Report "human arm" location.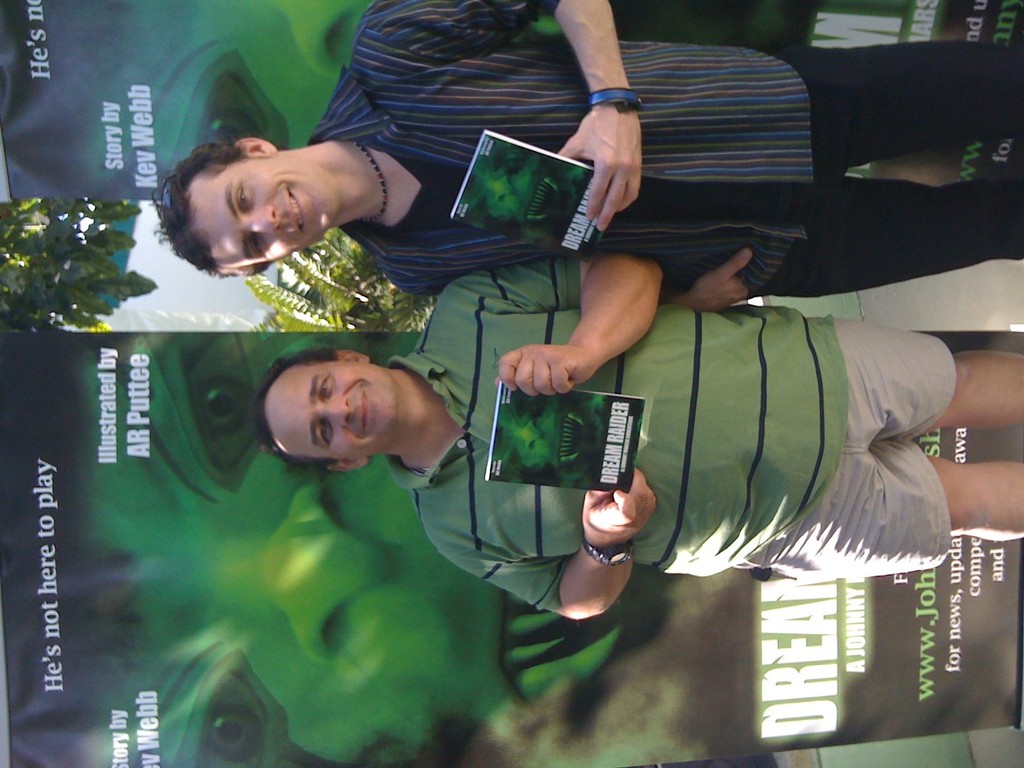
Report: 438,465,657,621.
